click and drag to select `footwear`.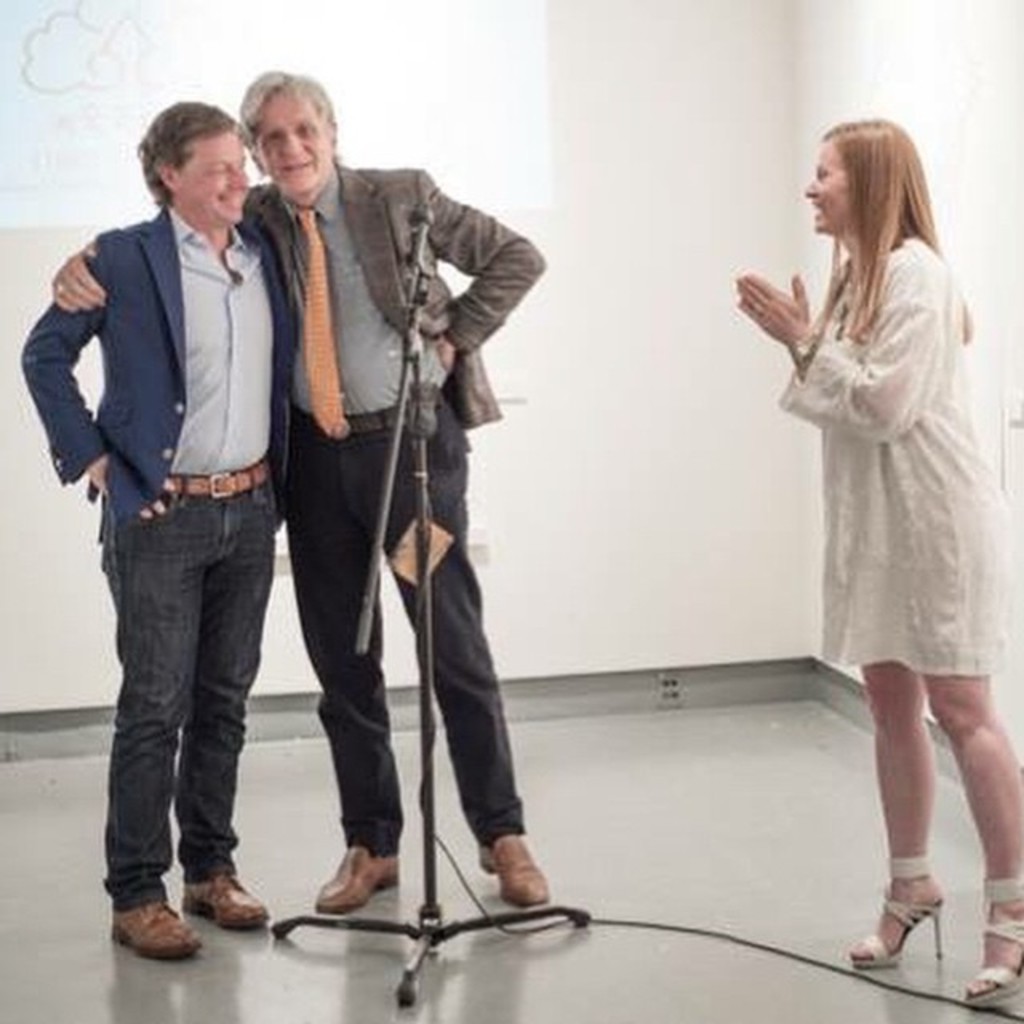
Selection: box=[968, 875, 1022, 1005].
